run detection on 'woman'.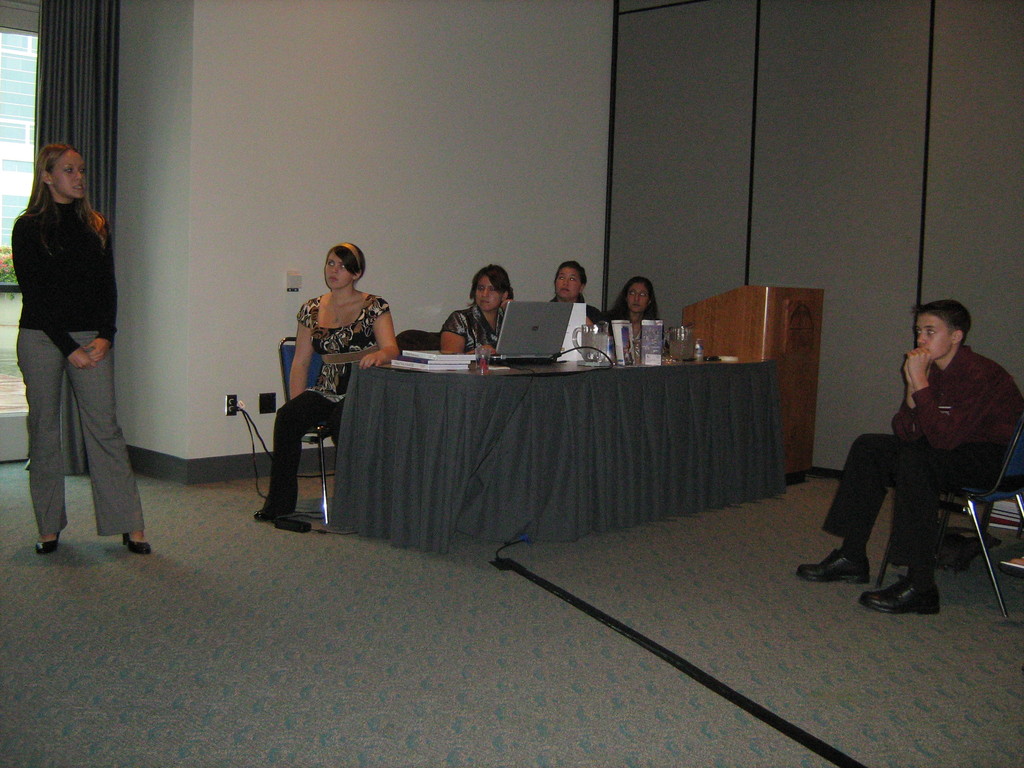
Result: Rect(250, 241, 399, 517).
